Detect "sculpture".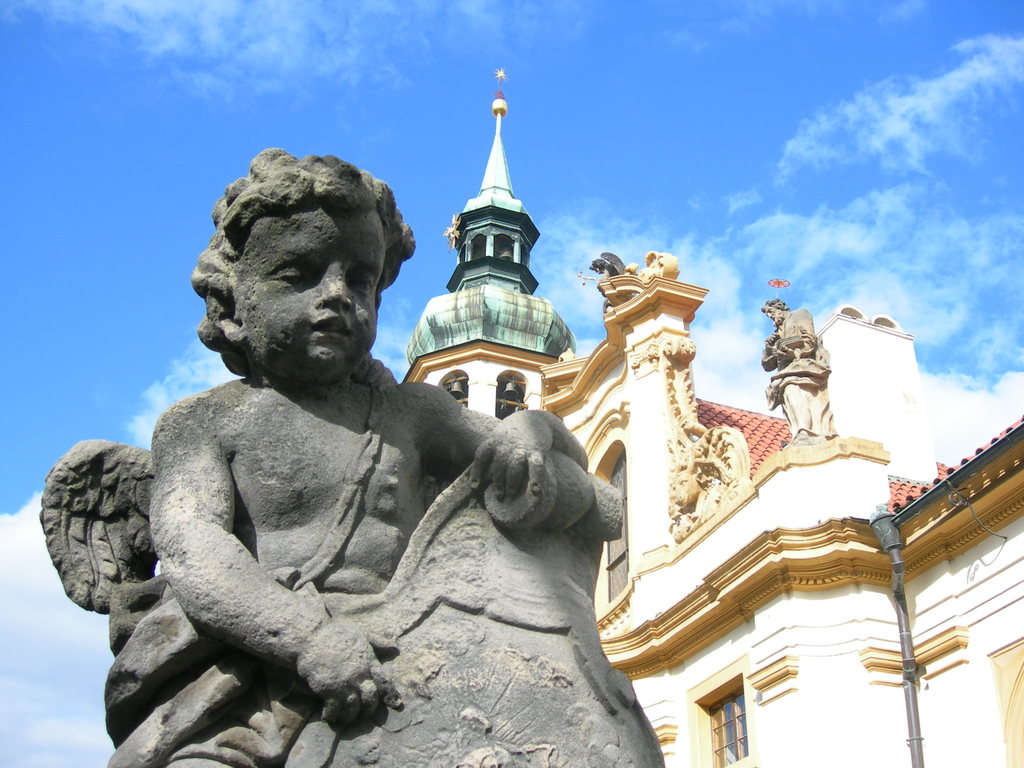
Detected at {"left": 751, "top": 273, "right": 846, "bottom": 451}.
